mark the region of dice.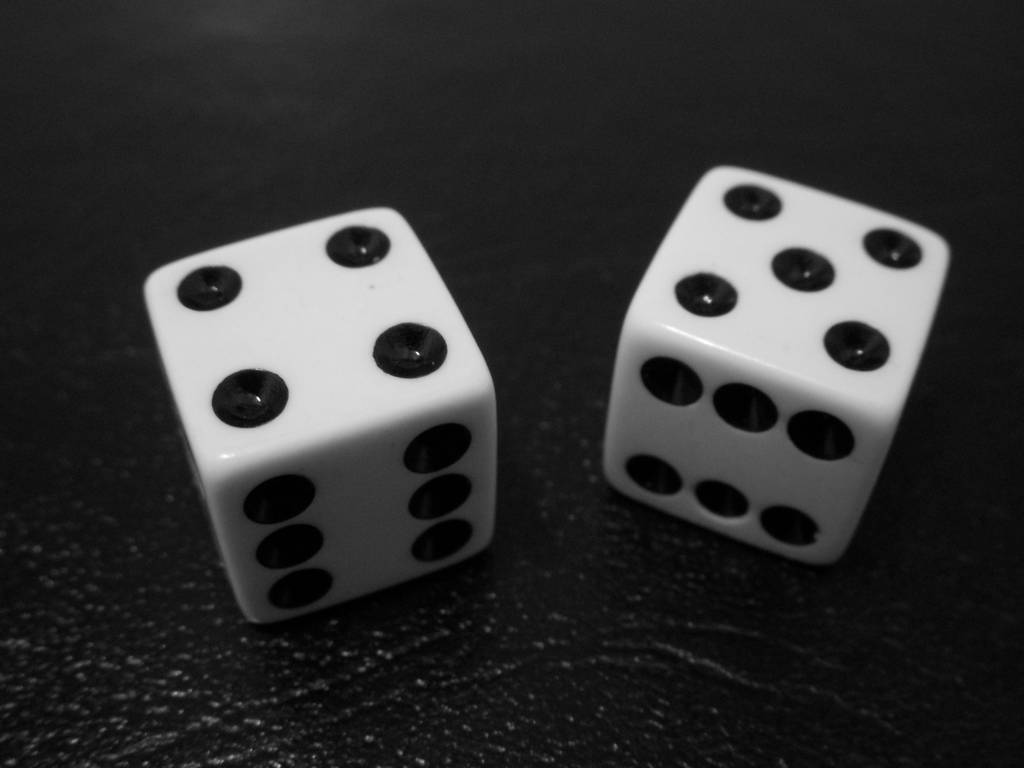
Region: <region>144, 207, 497, 628</region>.
